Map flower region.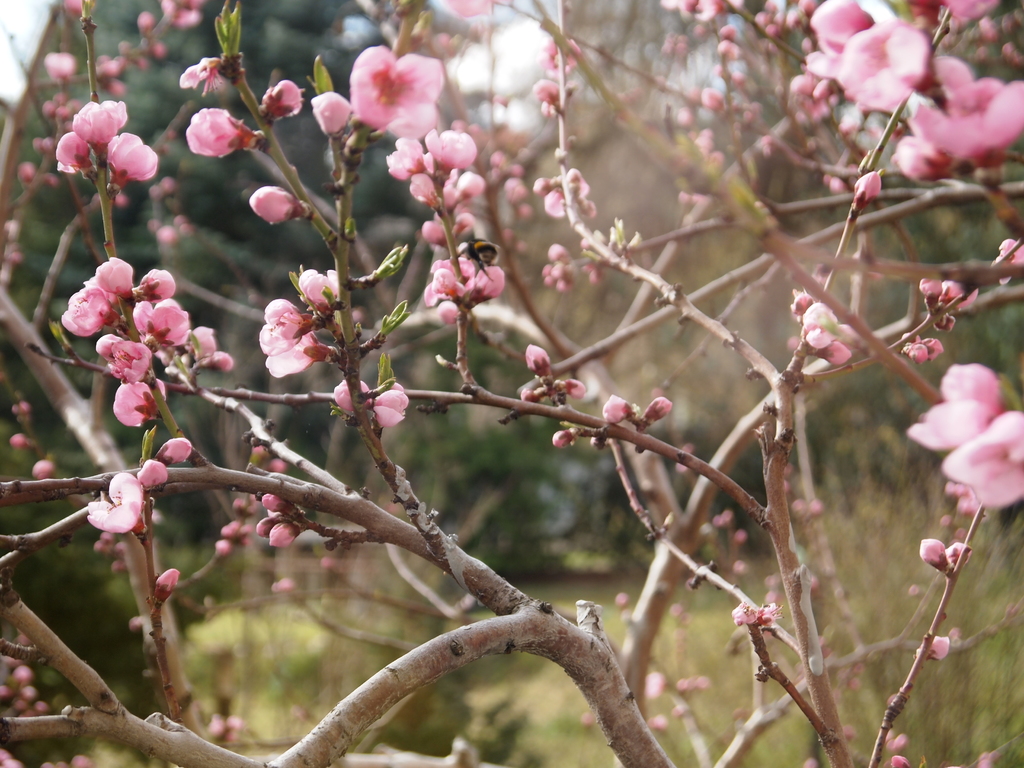
Mapped to x1=253, y1=264, x2=335, y2=373.
